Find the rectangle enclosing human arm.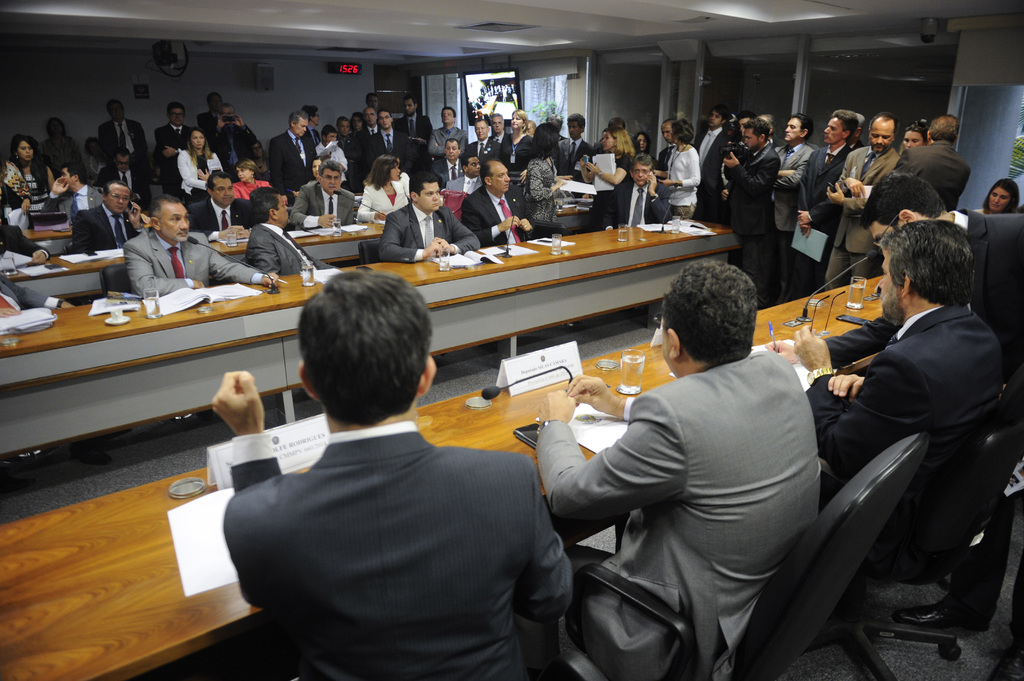
x1=119, y1=244, x2=206, y2=300.
